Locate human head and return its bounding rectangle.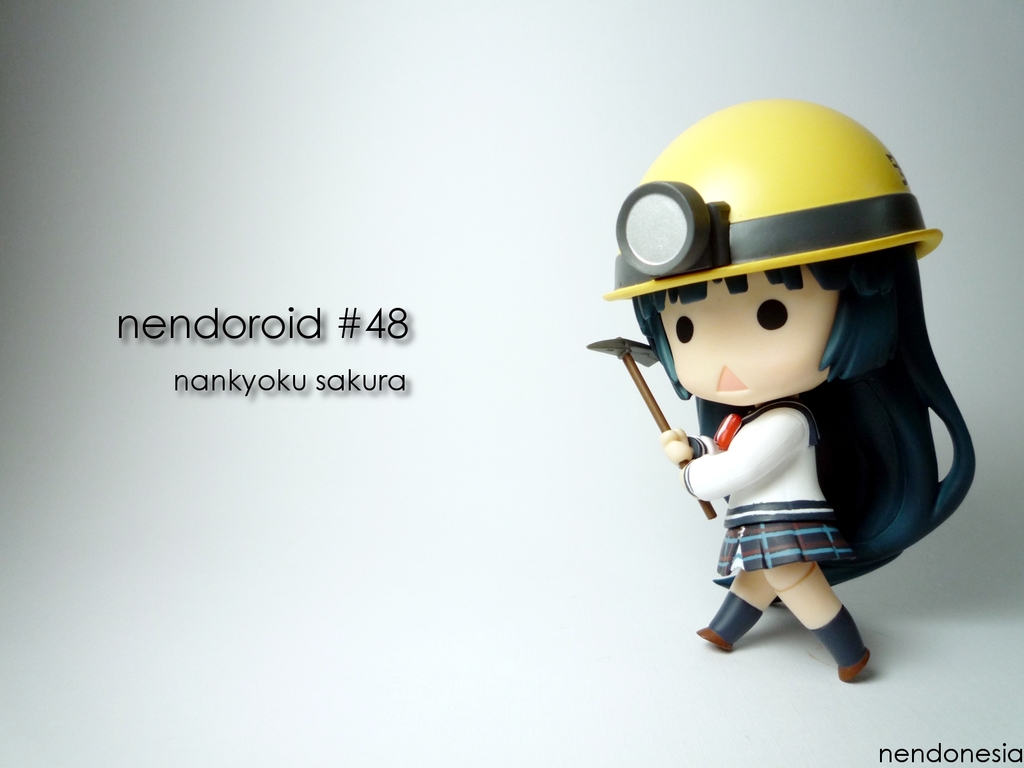
rect(636, 117, 911, 425).
